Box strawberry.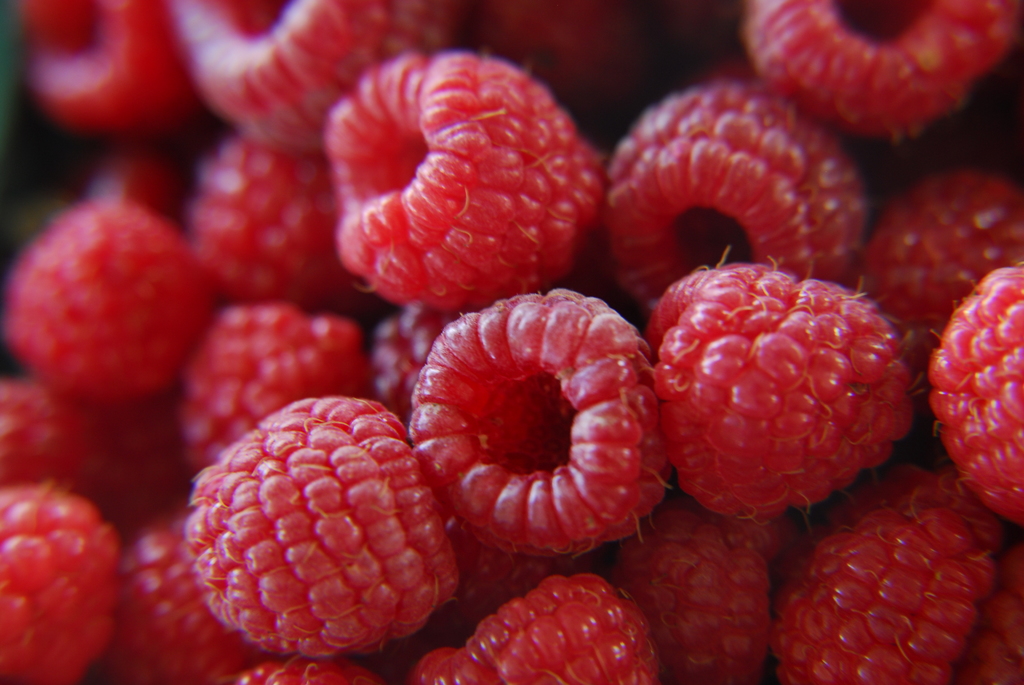
rect(122, 493, 230, 684).
